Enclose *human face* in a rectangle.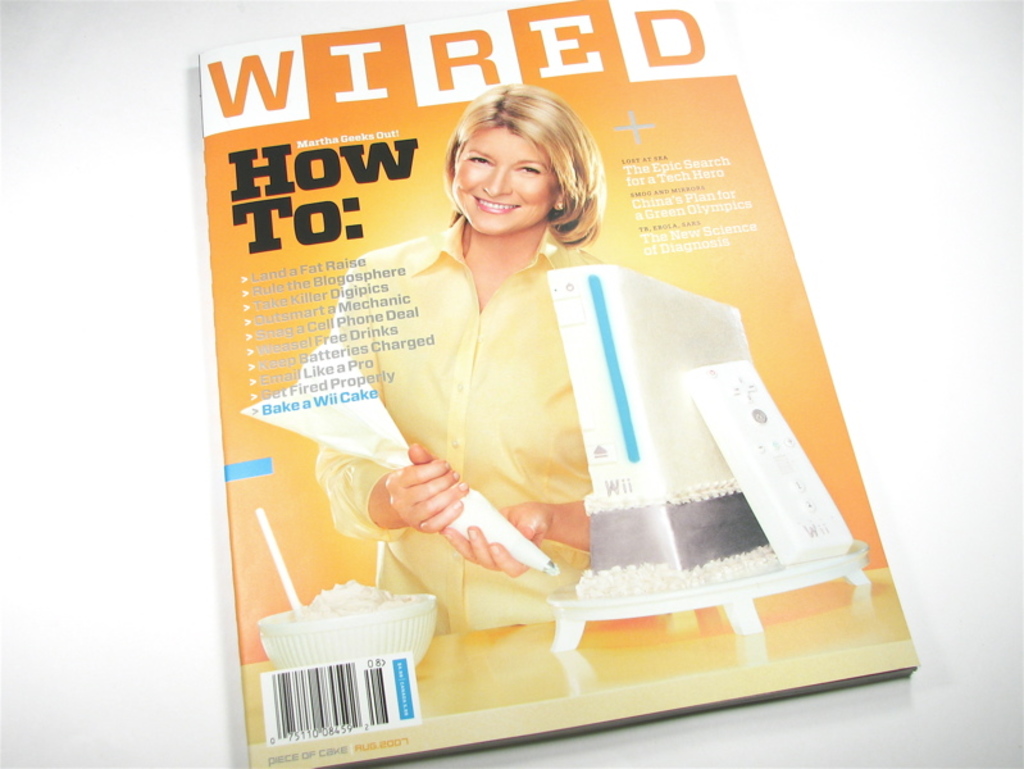
{"left": 450, "top": 124, "right": 560, "bottom": 233}.
